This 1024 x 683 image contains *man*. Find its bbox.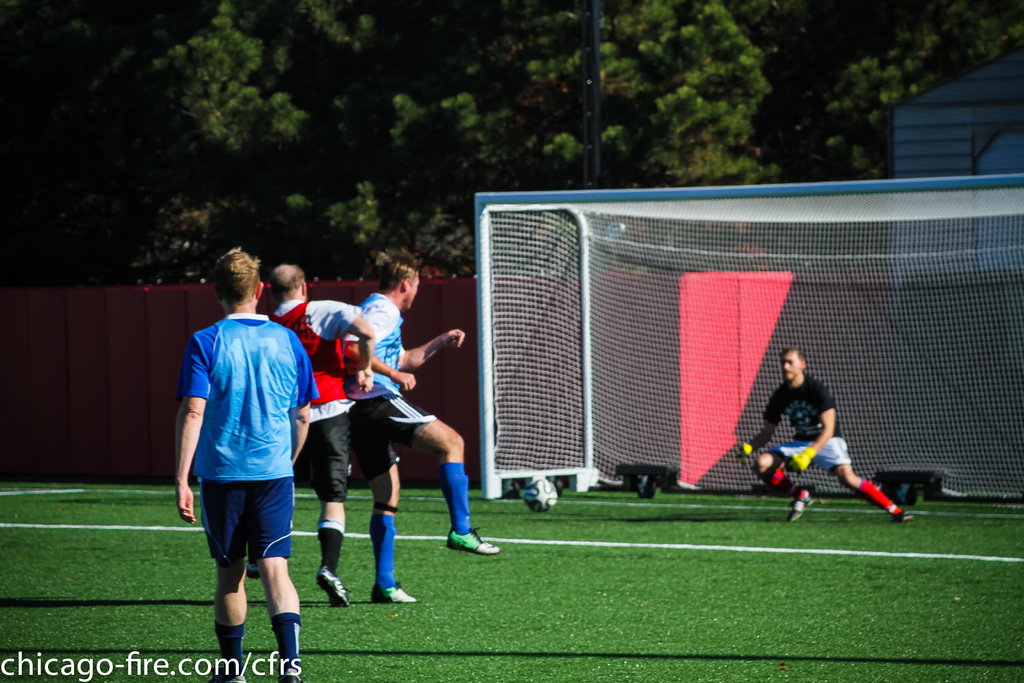
BBox(732, 341, 908, 537).
